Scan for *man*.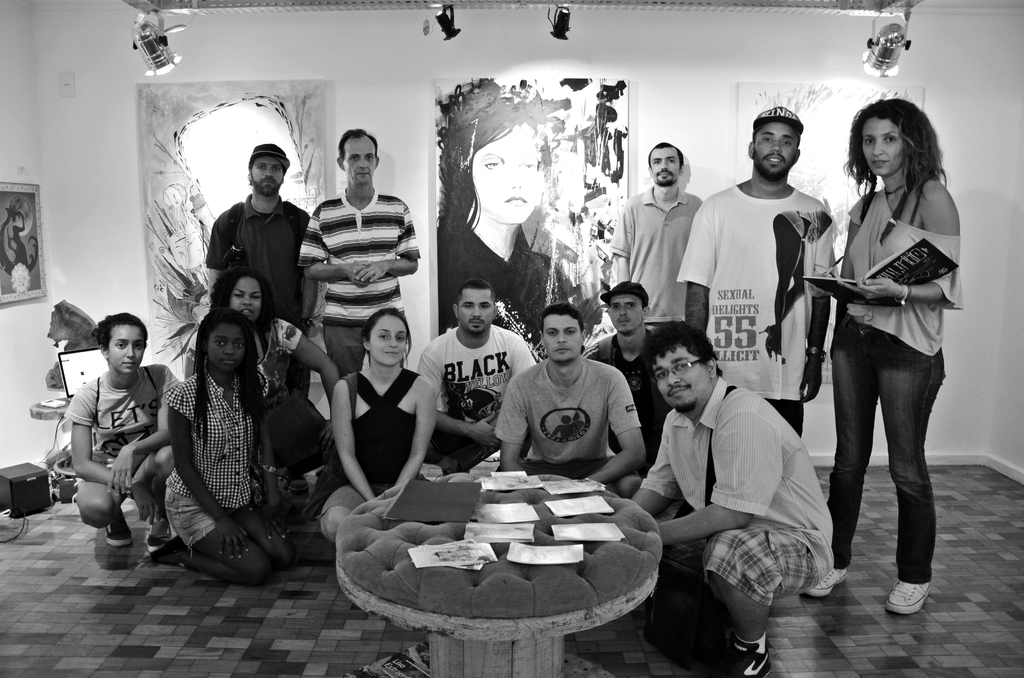
Scan result: (630, 318, 834, 677).
